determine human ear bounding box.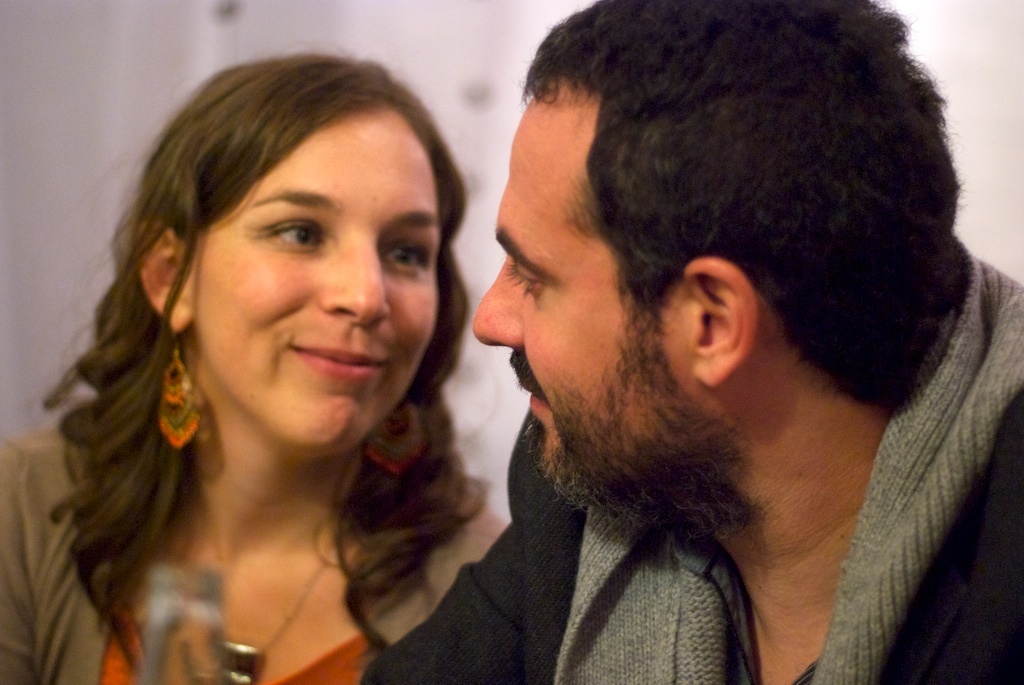
Determined: [x1=684, y1=258, x2=759, y2=385].
